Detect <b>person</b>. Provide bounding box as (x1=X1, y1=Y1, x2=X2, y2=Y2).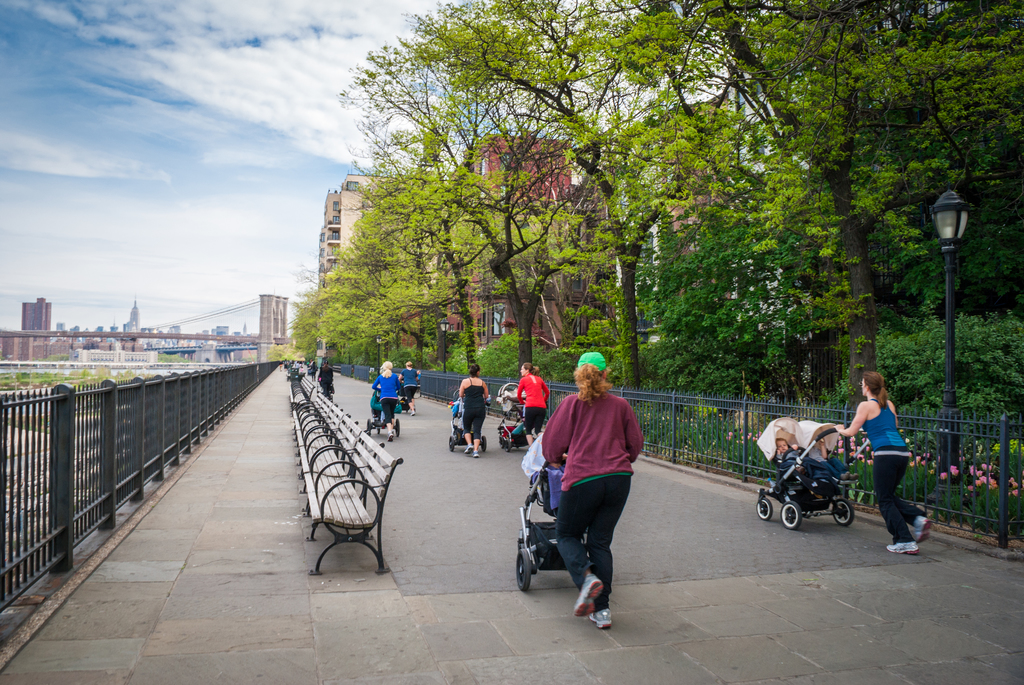
(x1=533, y1=354, x2=636, y2=622).
